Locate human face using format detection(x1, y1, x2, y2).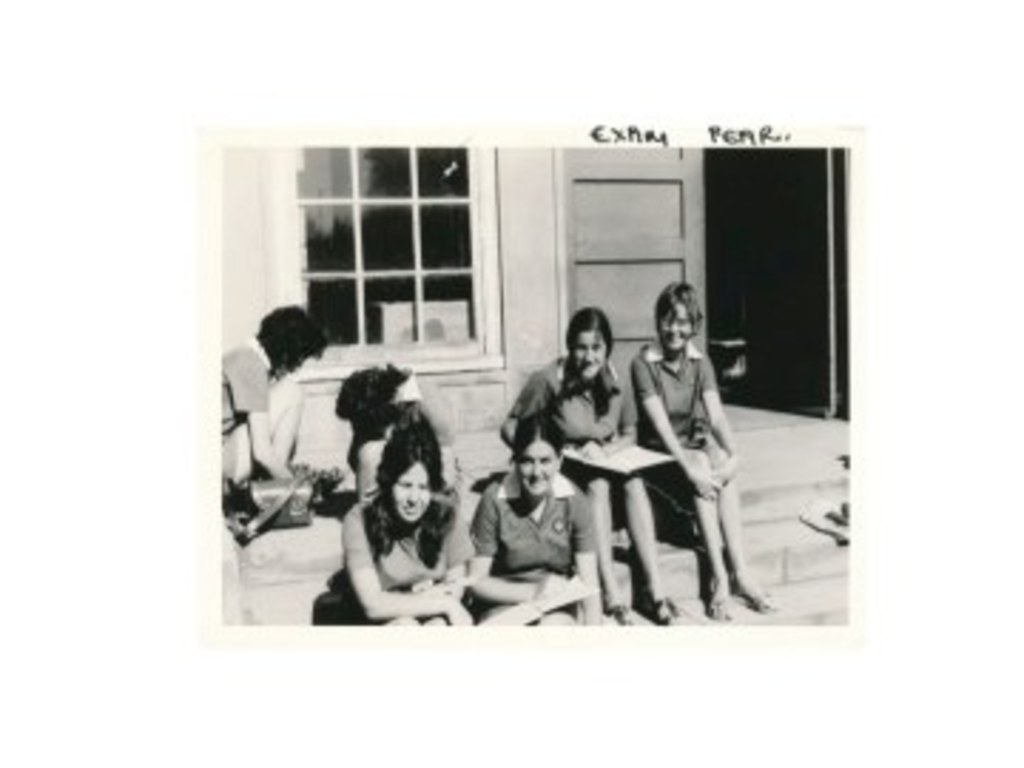
detection(518, 438, 555, 495).
